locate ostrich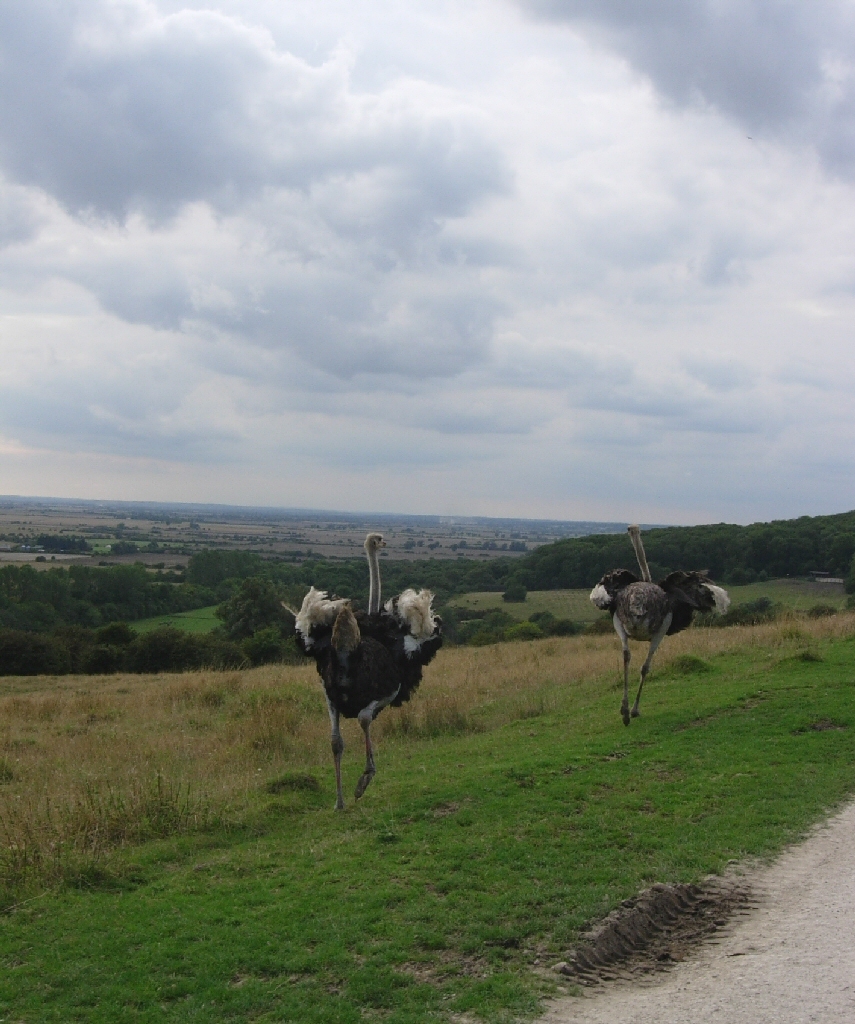
x1=585 y1=518 x2=730 y2=728
